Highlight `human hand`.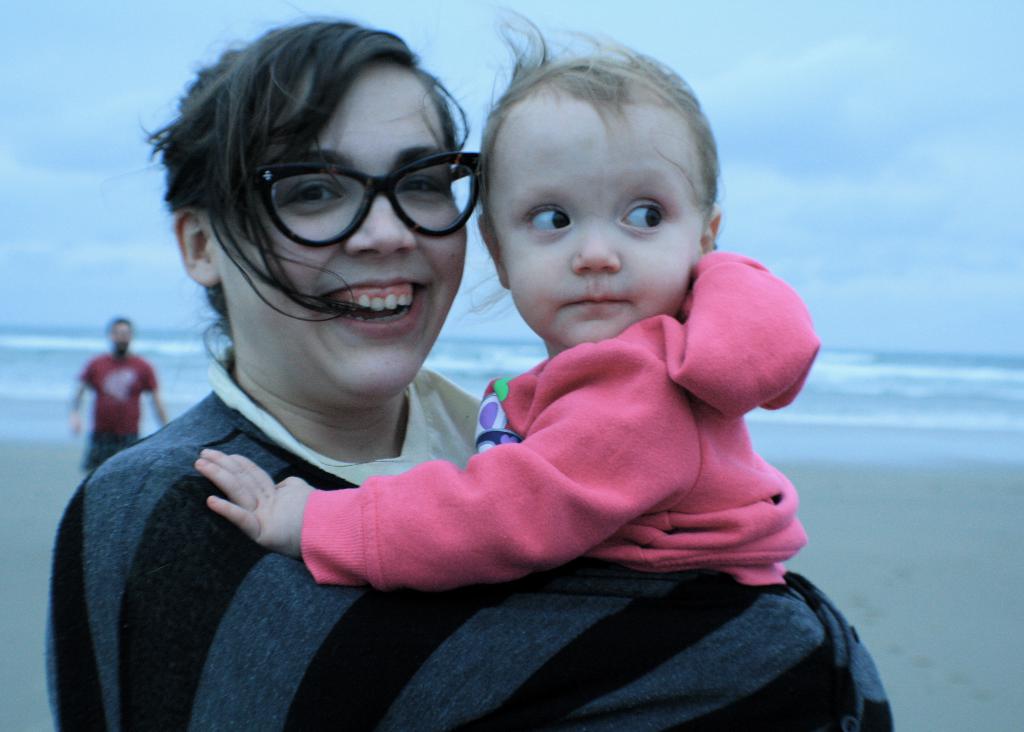
Highlighted region: {"left": 198, "top": 466, "right": 309, "bottom": 562}.
